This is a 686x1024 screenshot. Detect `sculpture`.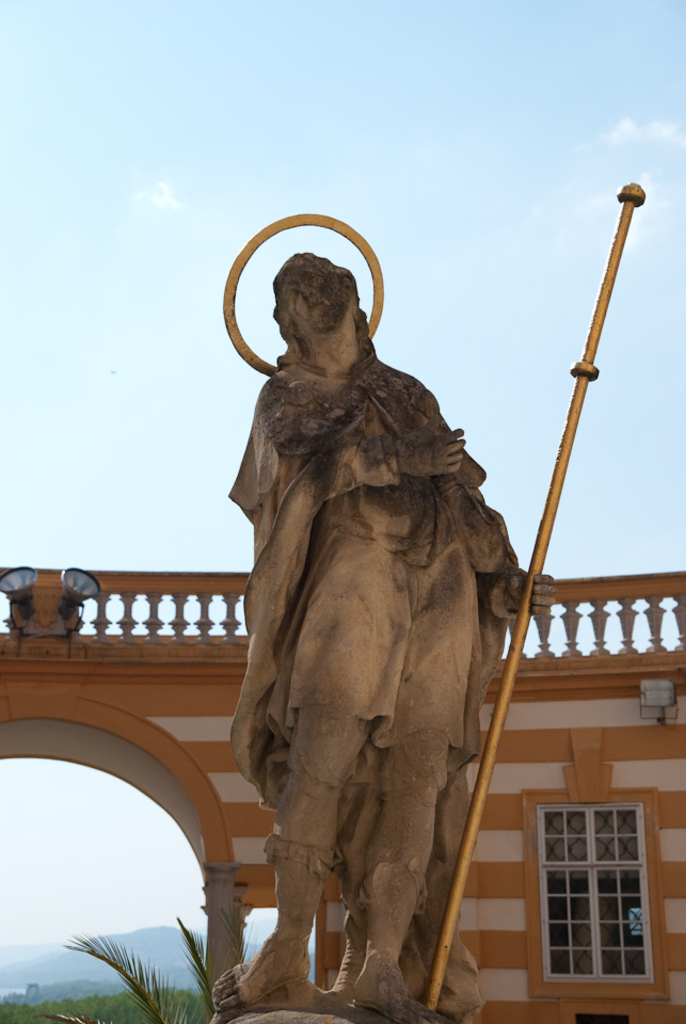
x1=207 y1=176 x2=652 y2=1023.
